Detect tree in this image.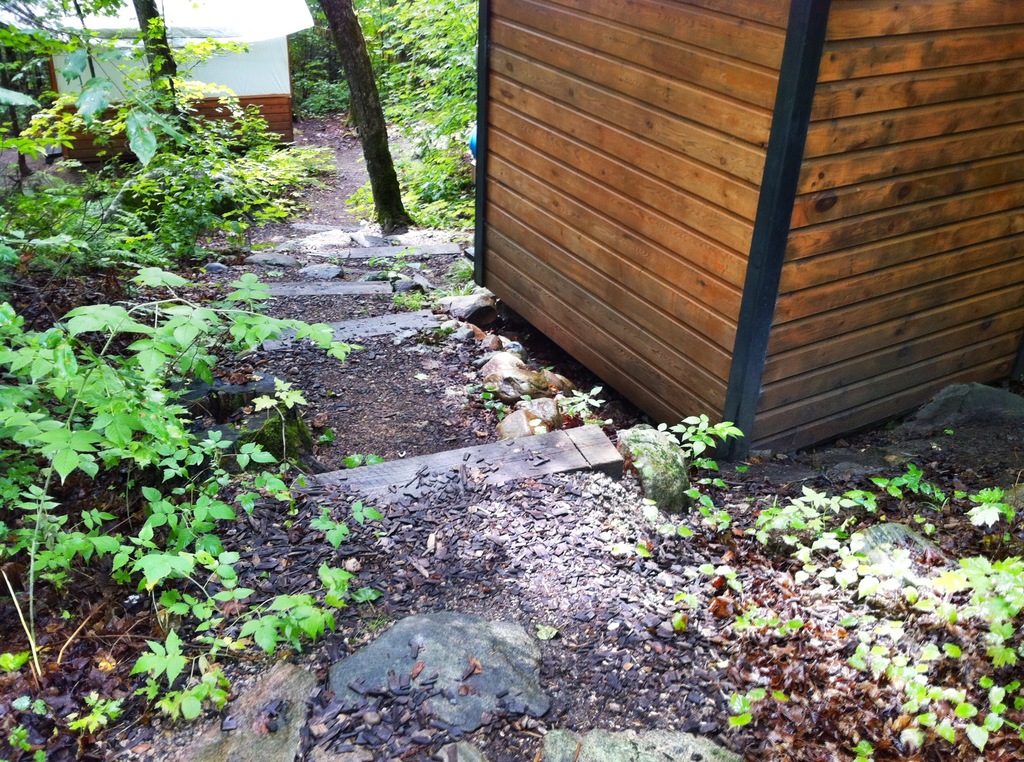
Detection: Rect(0, 0, 236, 216).
